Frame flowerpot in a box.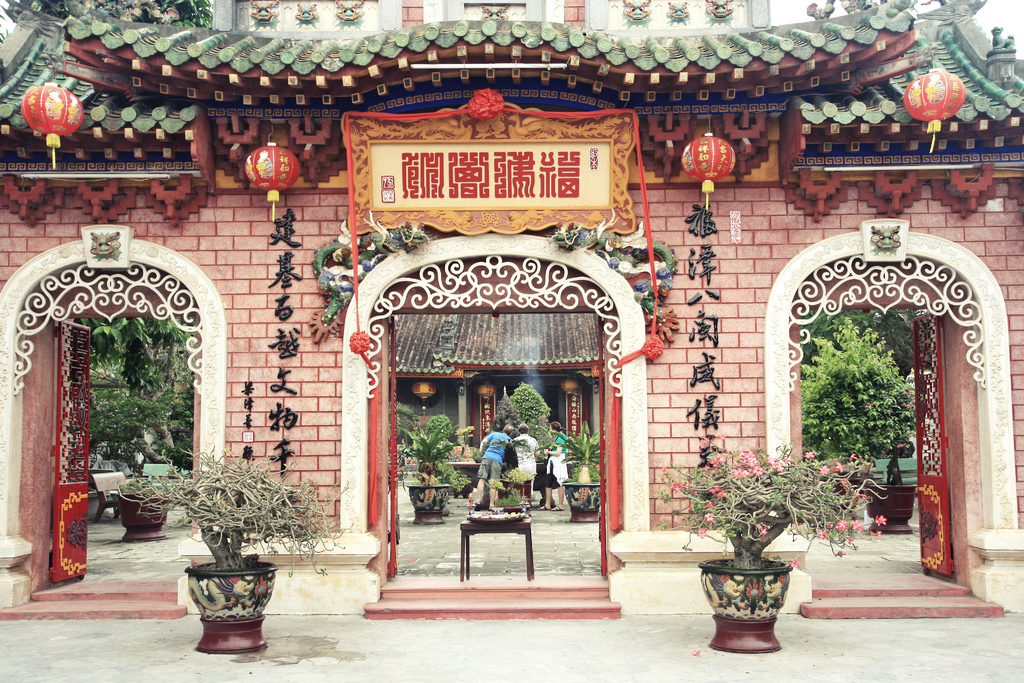
box=[179, 572, 264, 658].
